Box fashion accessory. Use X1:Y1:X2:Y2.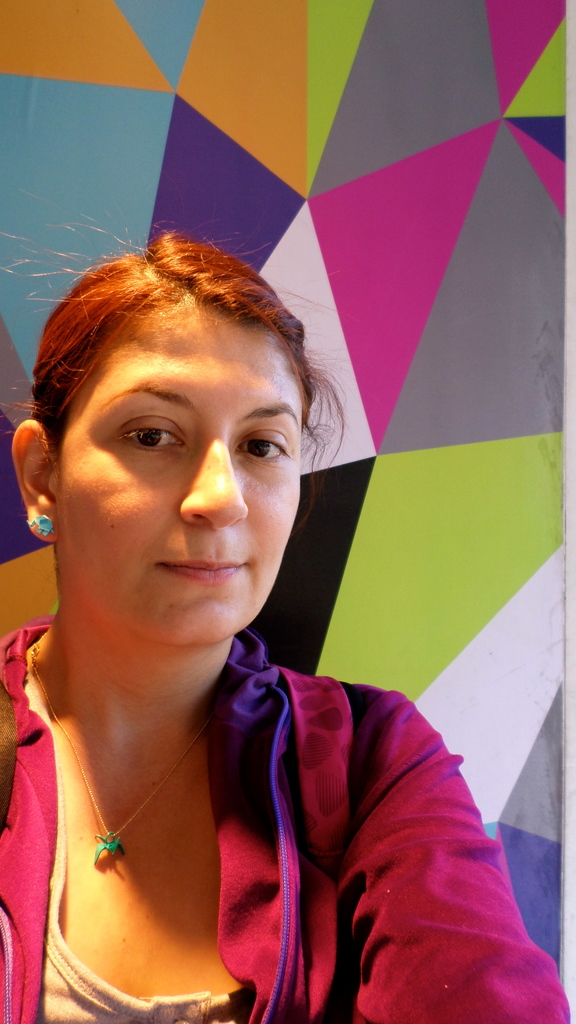
26:511:58:543.
